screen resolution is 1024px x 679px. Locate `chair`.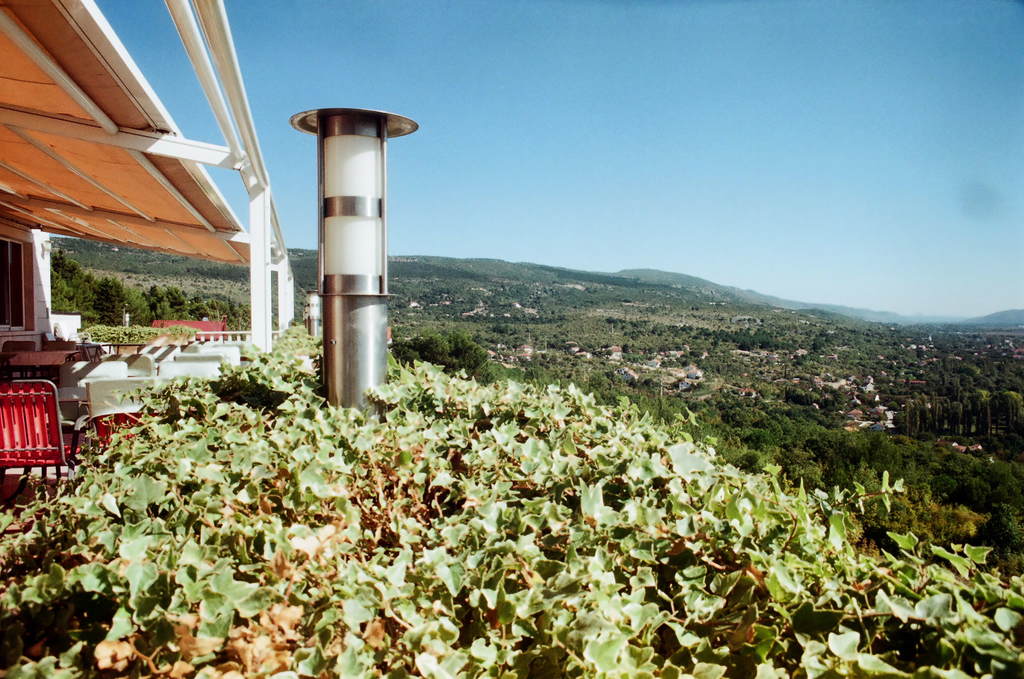
[159,358,224,381].
